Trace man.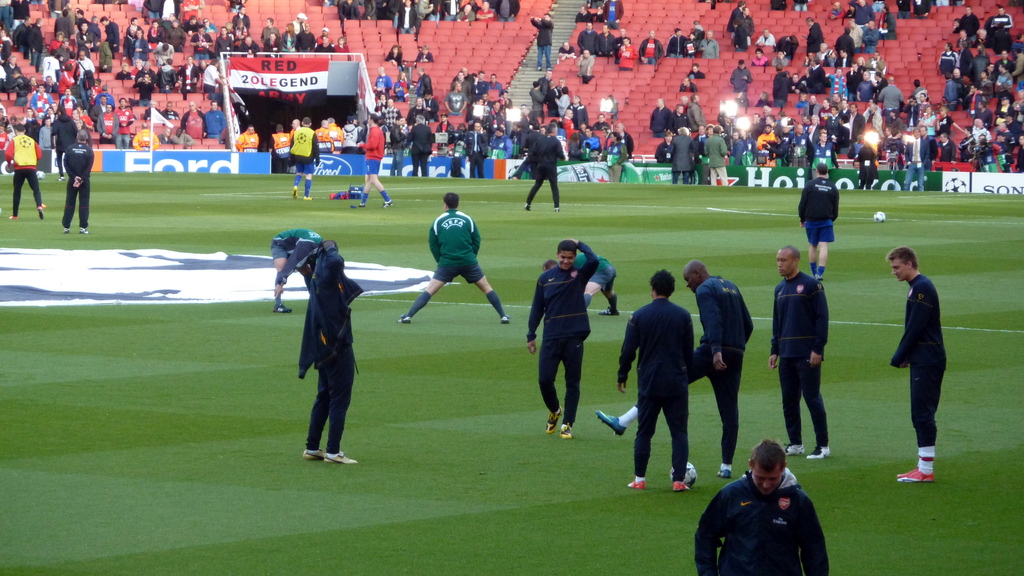
Traced to (left=179, top=103, right=205, bottom=138).
